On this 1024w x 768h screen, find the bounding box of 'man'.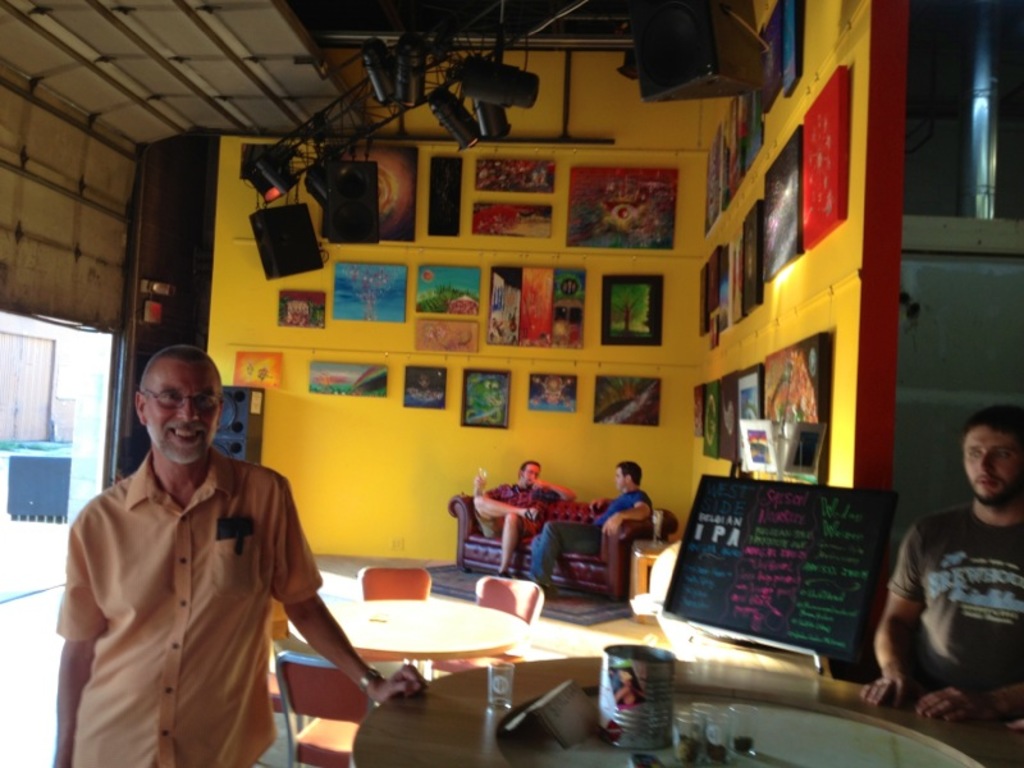
Bounding box: [x1=525, y1=461, x2=663, y2=590].
